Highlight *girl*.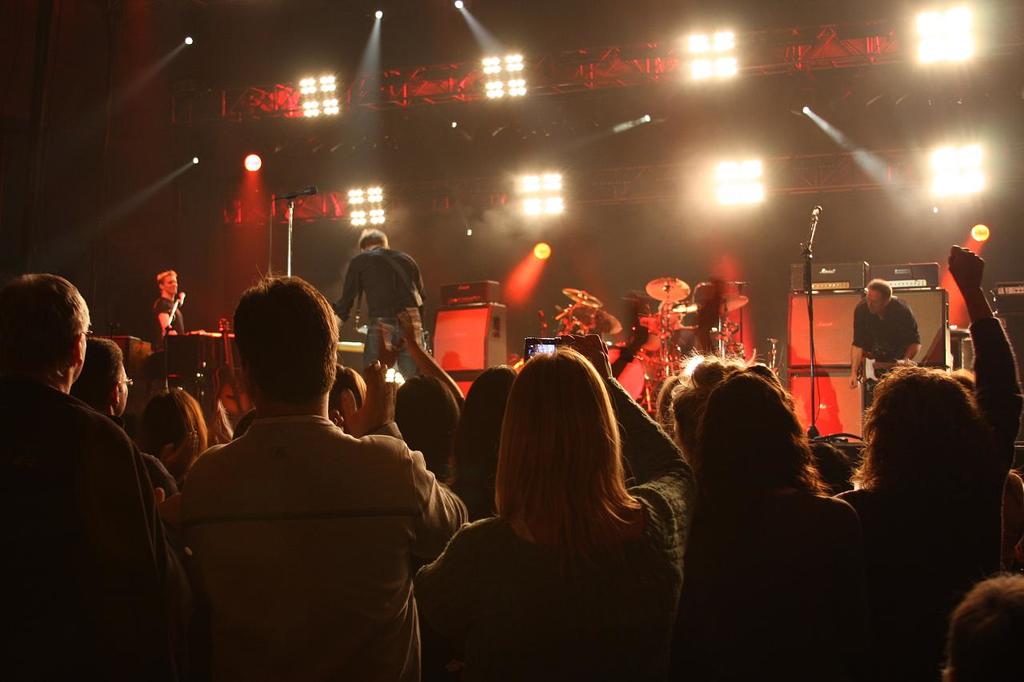
Highlighted region: bbox=(681, 361, 906, 681).
